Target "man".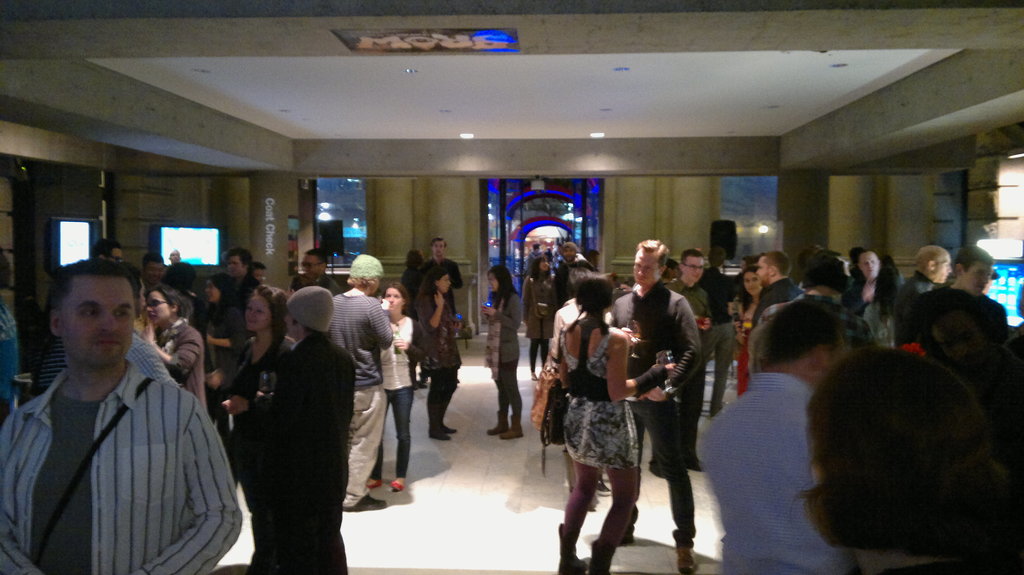
Target region: l=692, t=290, r=867, b=574.
